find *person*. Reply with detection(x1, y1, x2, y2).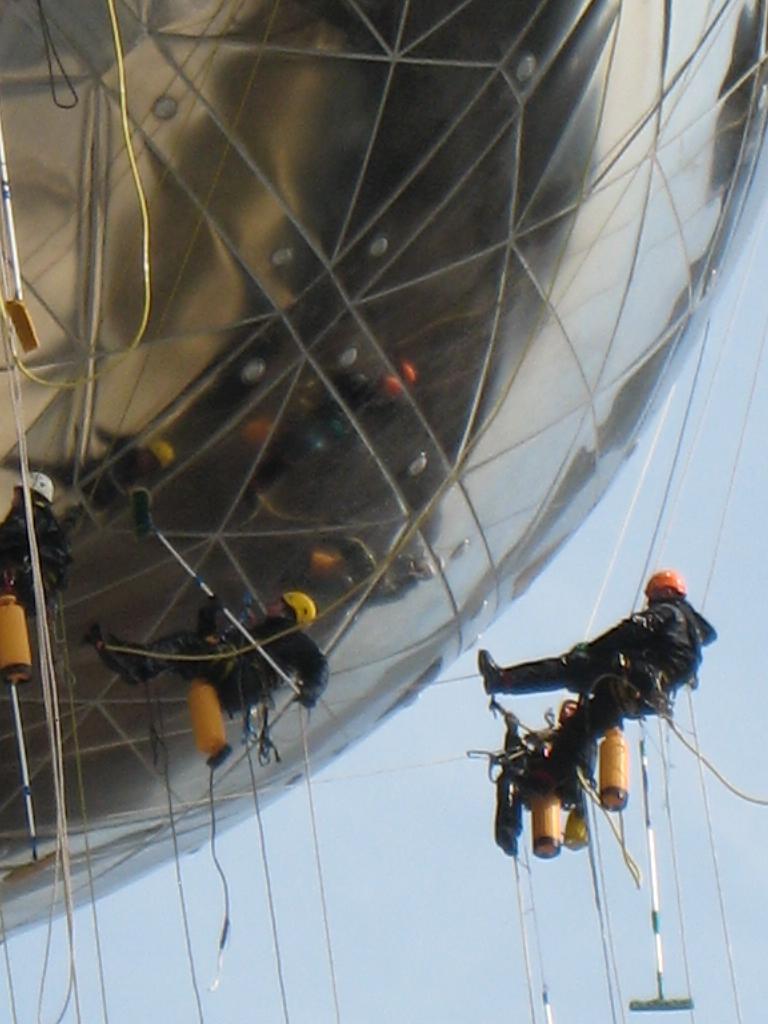
detection(95, 589, 328, 708).
